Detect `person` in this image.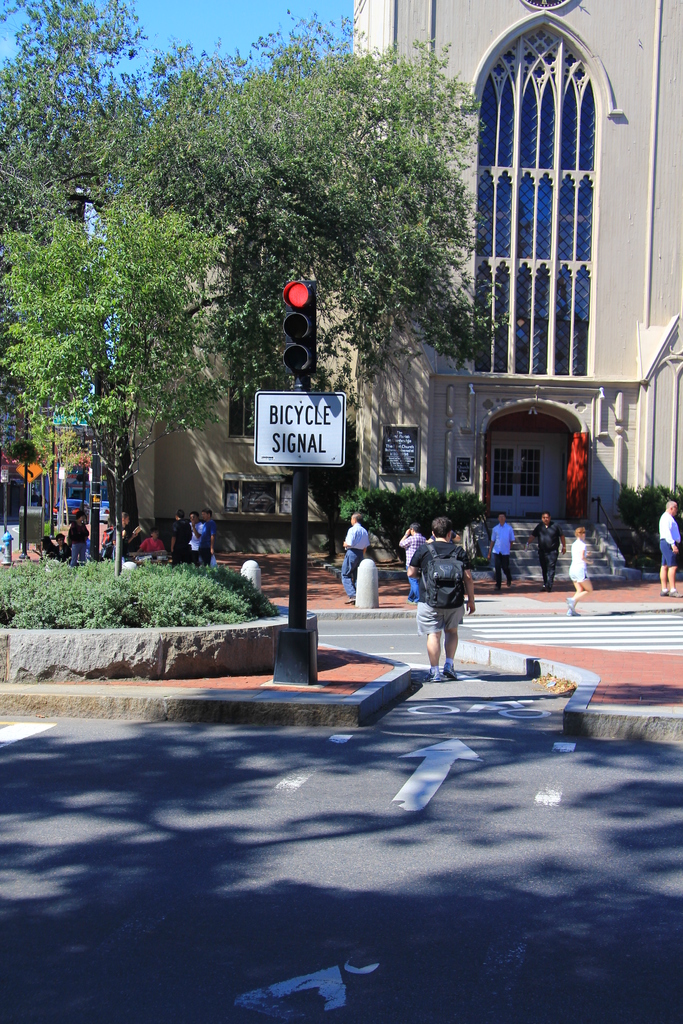
Detection: locate(412, 513, 484, 687).
